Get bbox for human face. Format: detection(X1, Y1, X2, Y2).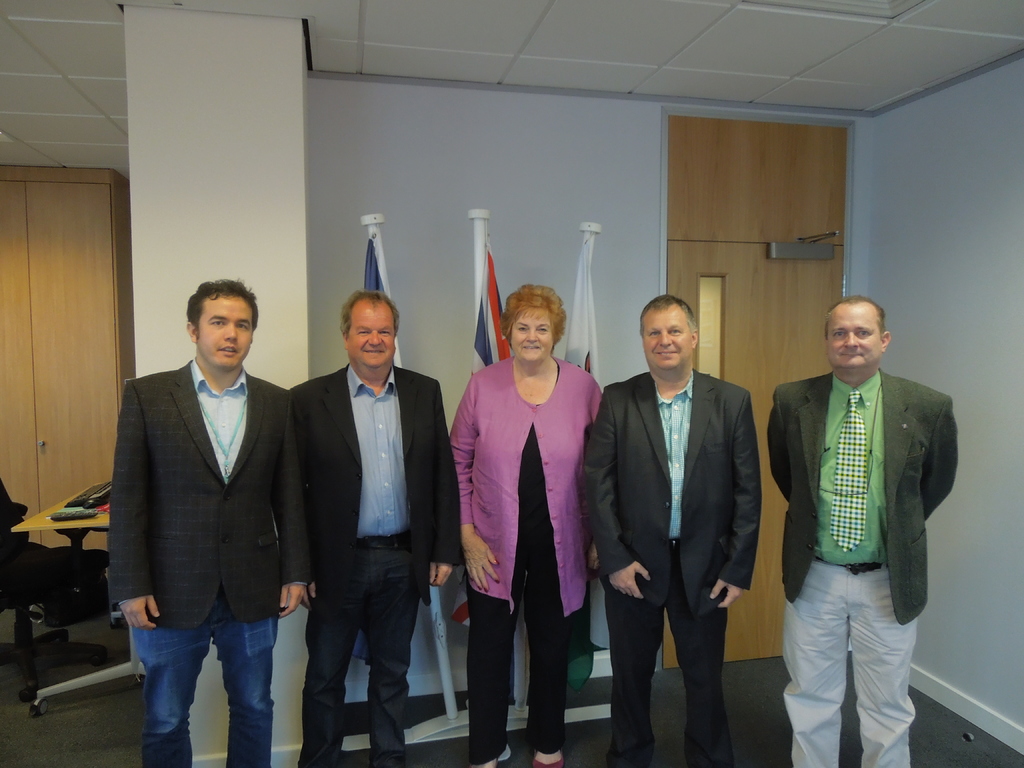
detection(349, 297, 395, 368).
